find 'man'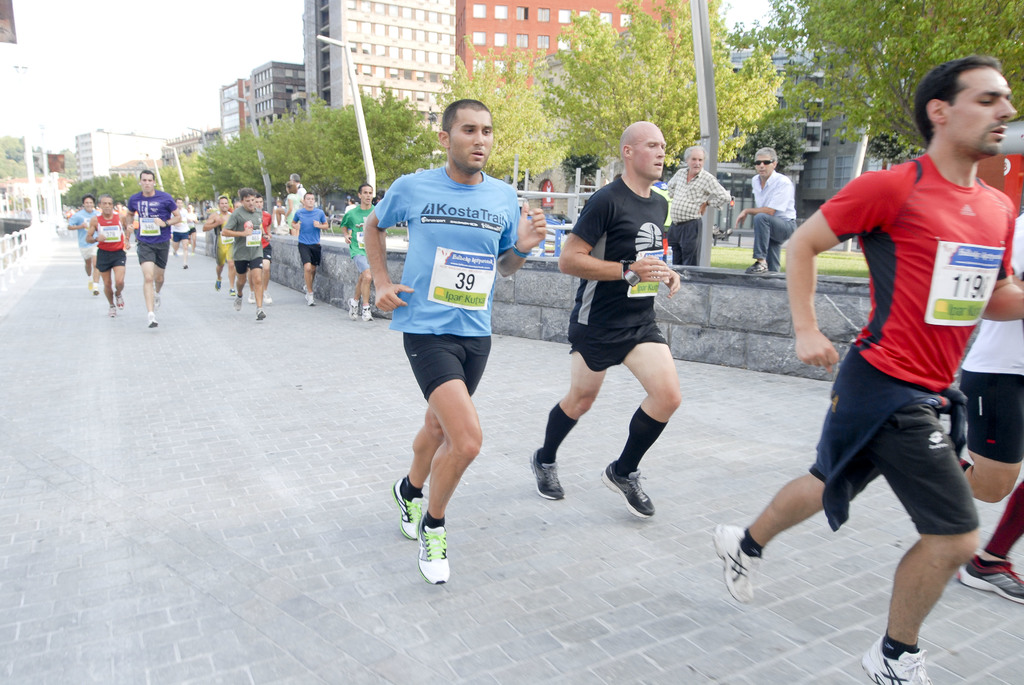
{"left": 202, "top": 197, "right": 234, "bottom": 287}
